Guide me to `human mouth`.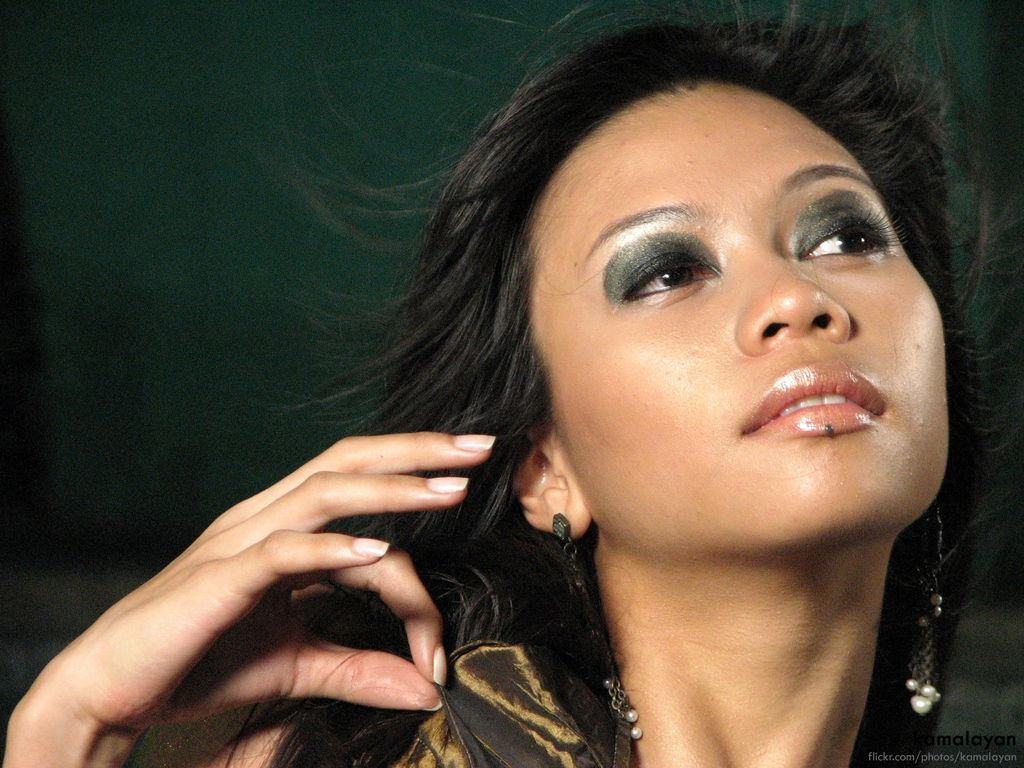
Guidance: 743/355/890/444.
